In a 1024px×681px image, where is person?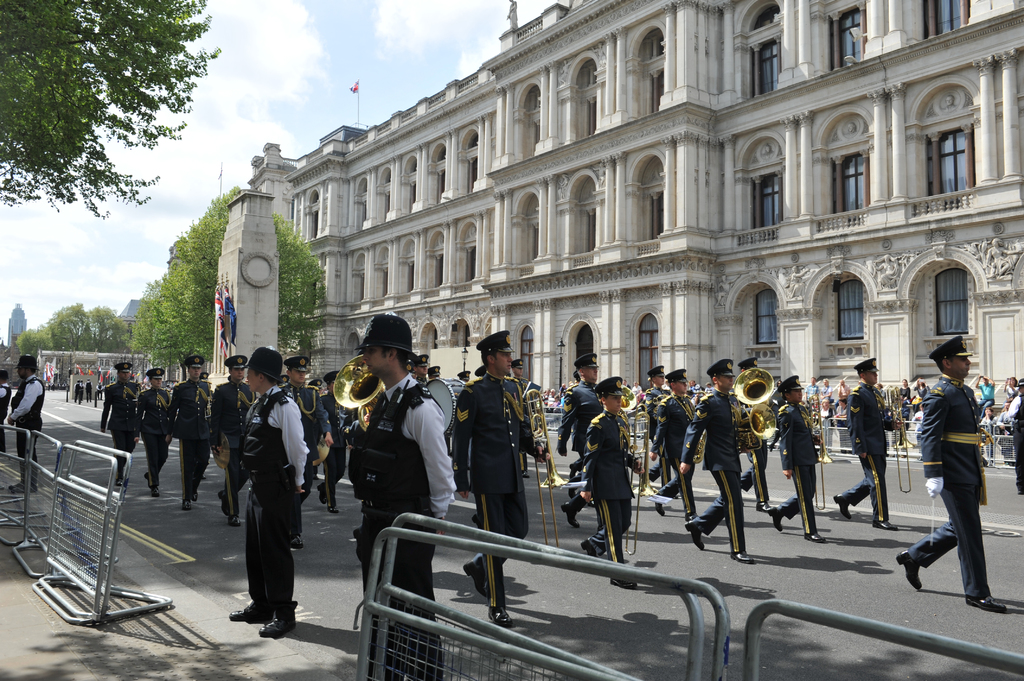
locate(840, 379, 853, 397).
